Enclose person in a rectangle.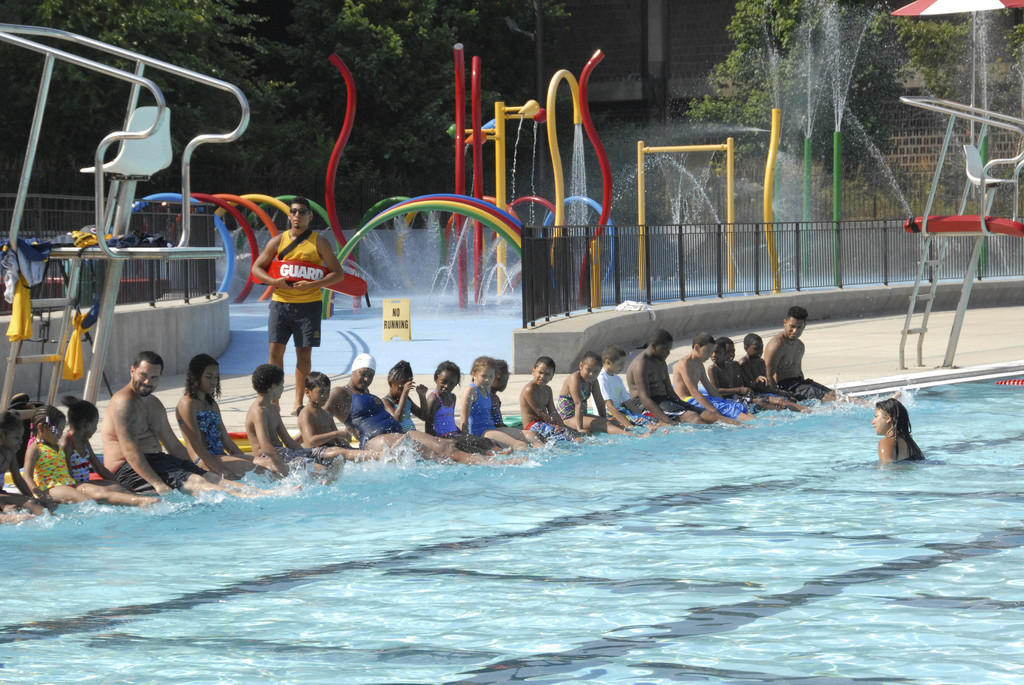
{"x1": 414, "y1": 363, "x2": 529, "y2": 457}.
